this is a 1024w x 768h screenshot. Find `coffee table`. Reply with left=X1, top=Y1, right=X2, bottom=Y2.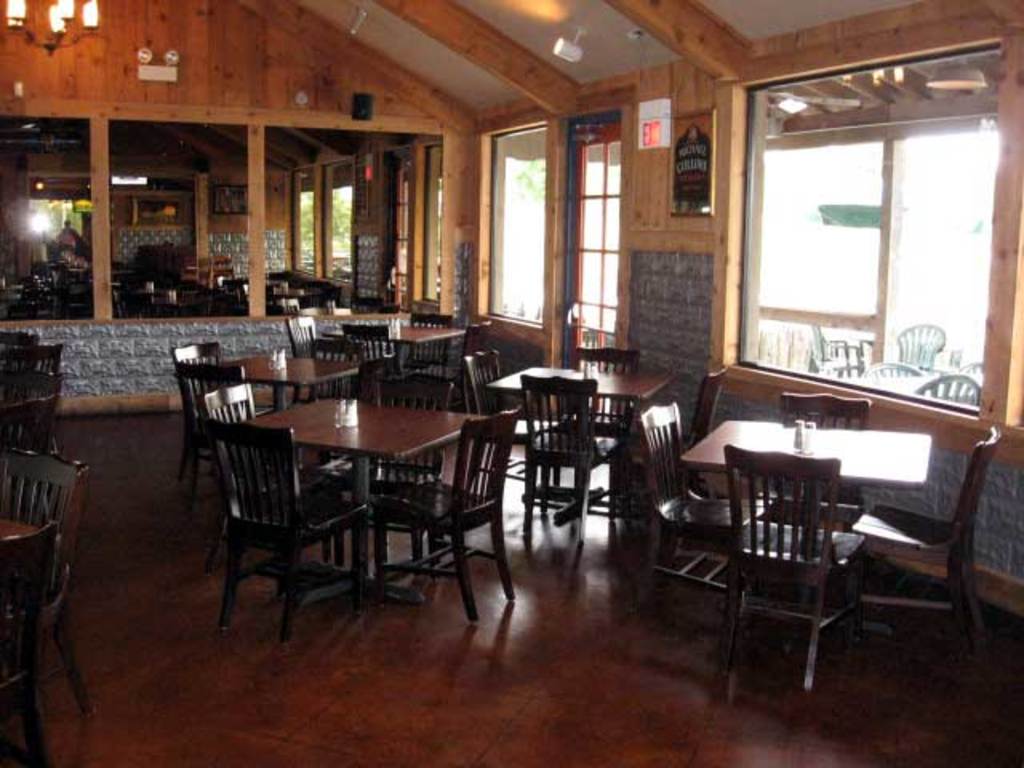
left=206, top=339, right=338, bottom=416.
